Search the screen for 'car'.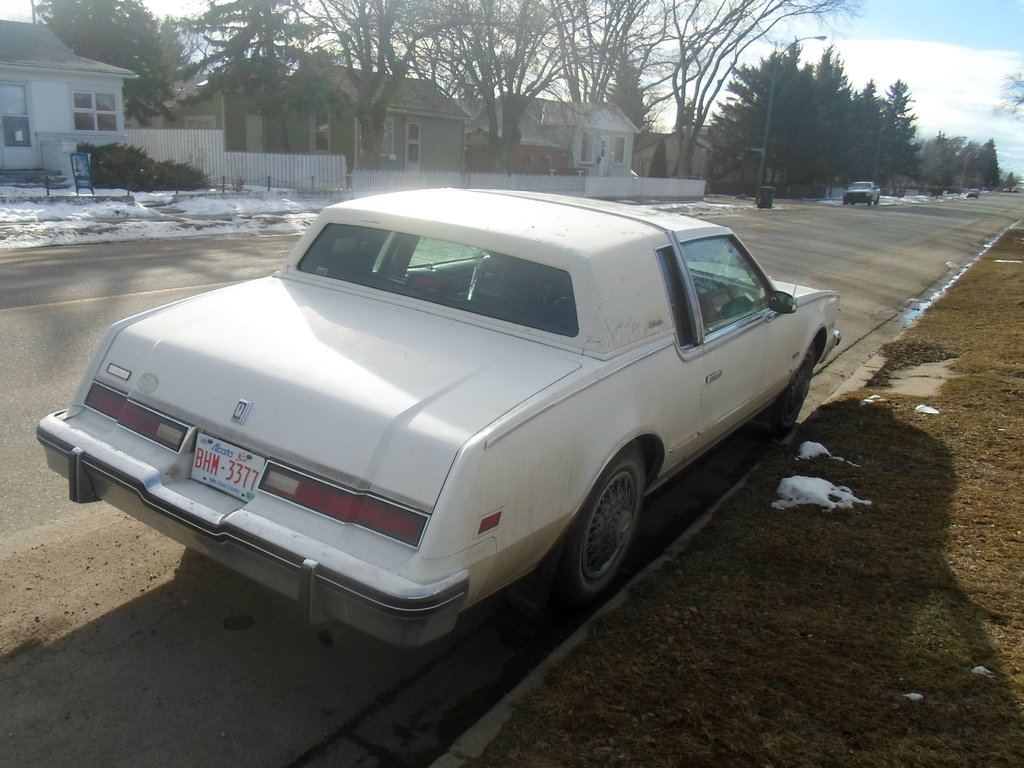
Found at bbox=(845, 178, 885, 207).
